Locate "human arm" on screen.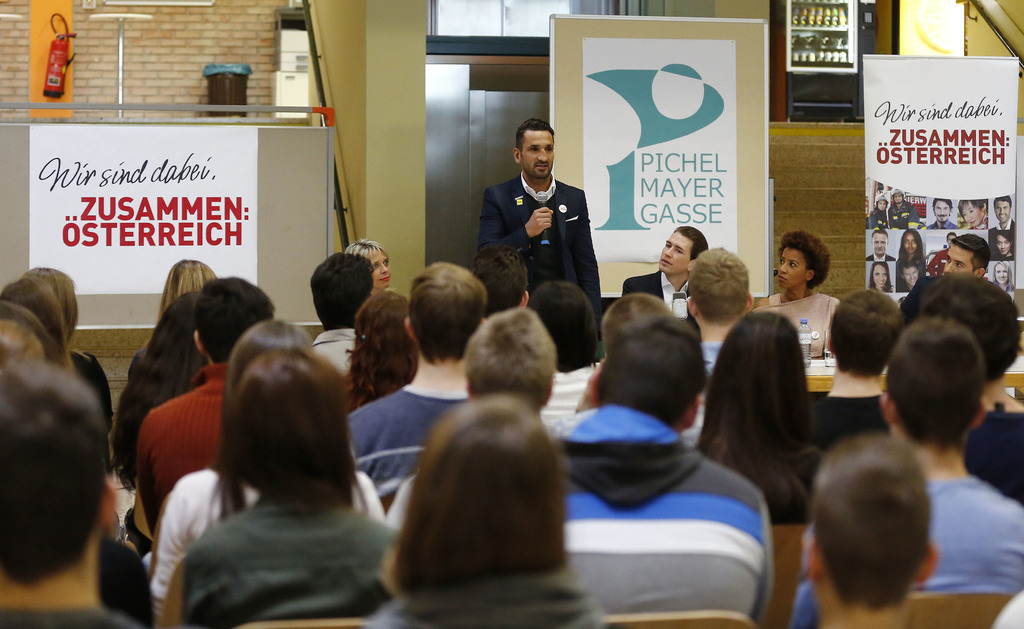
On screen at [479,188,550,255].
